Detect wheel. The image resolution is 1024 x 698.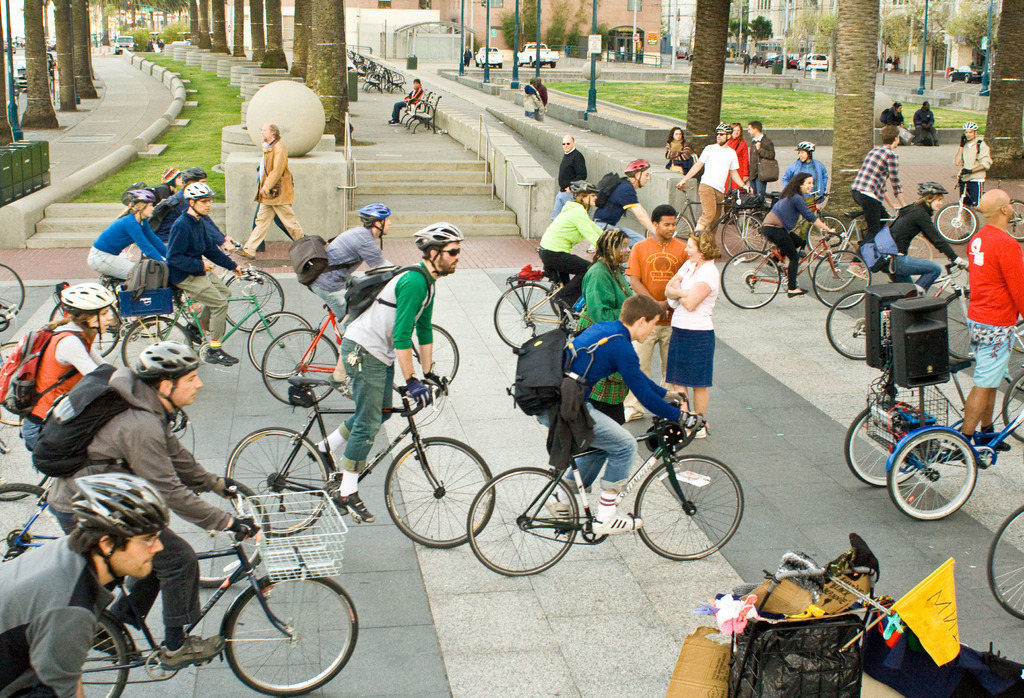
rect(548, 280, 570, 320).
